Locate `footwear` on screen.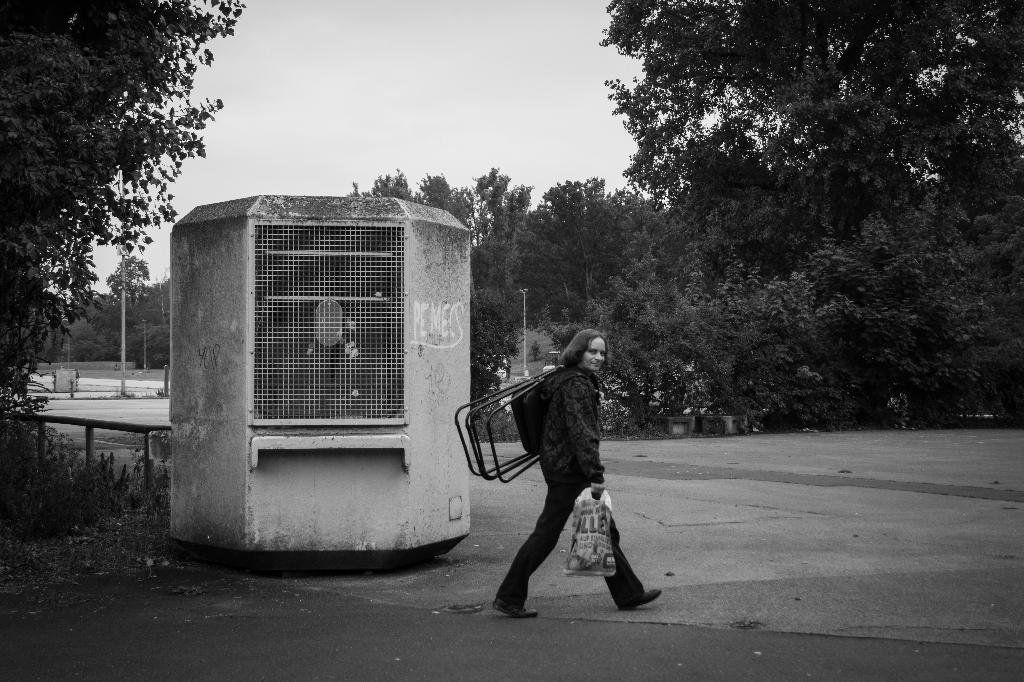
On screen at bbox=[619, 586, 673, 616].
